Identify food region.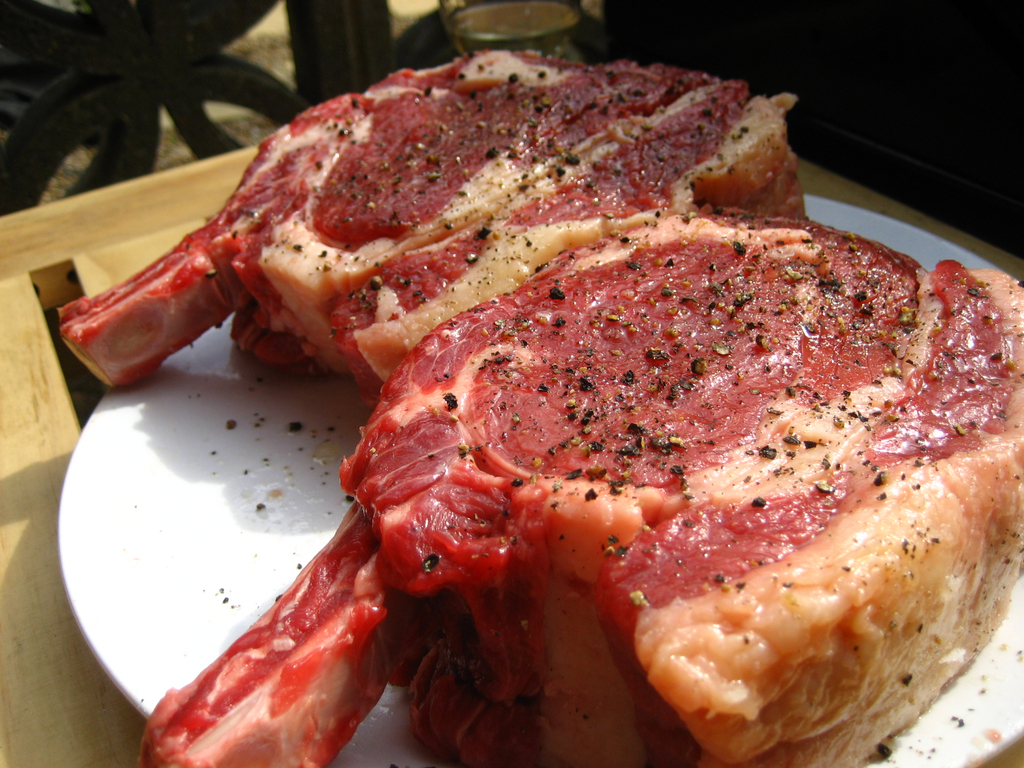
Region: 54,45,813,410.
